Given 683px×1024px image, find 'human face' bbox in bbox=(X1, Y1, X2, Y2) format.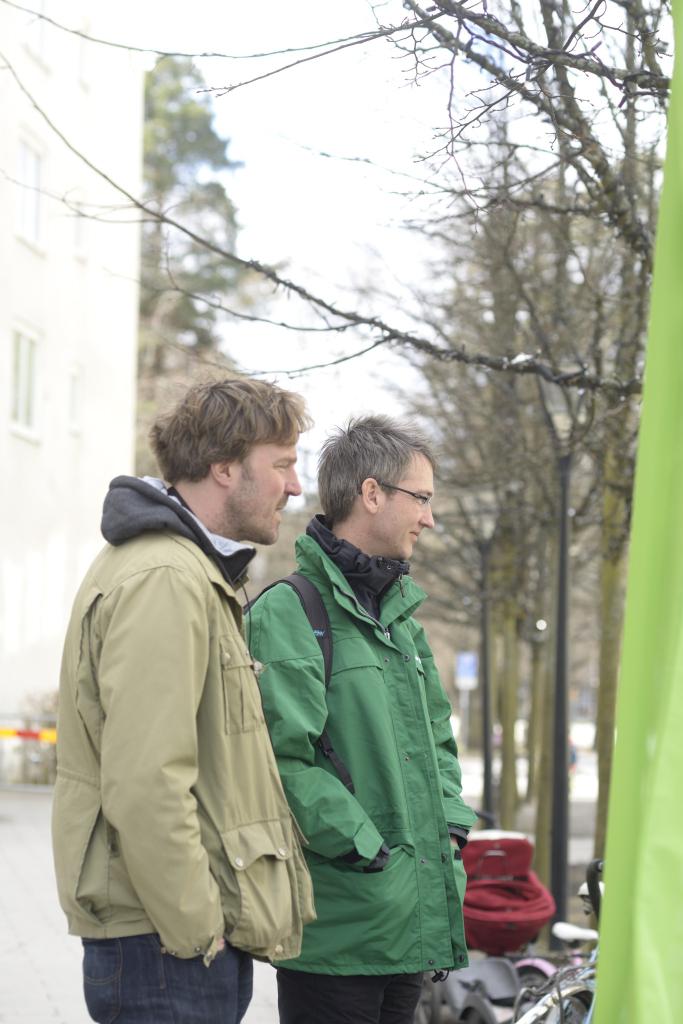
bbox=(230, 430, 295, 540).
